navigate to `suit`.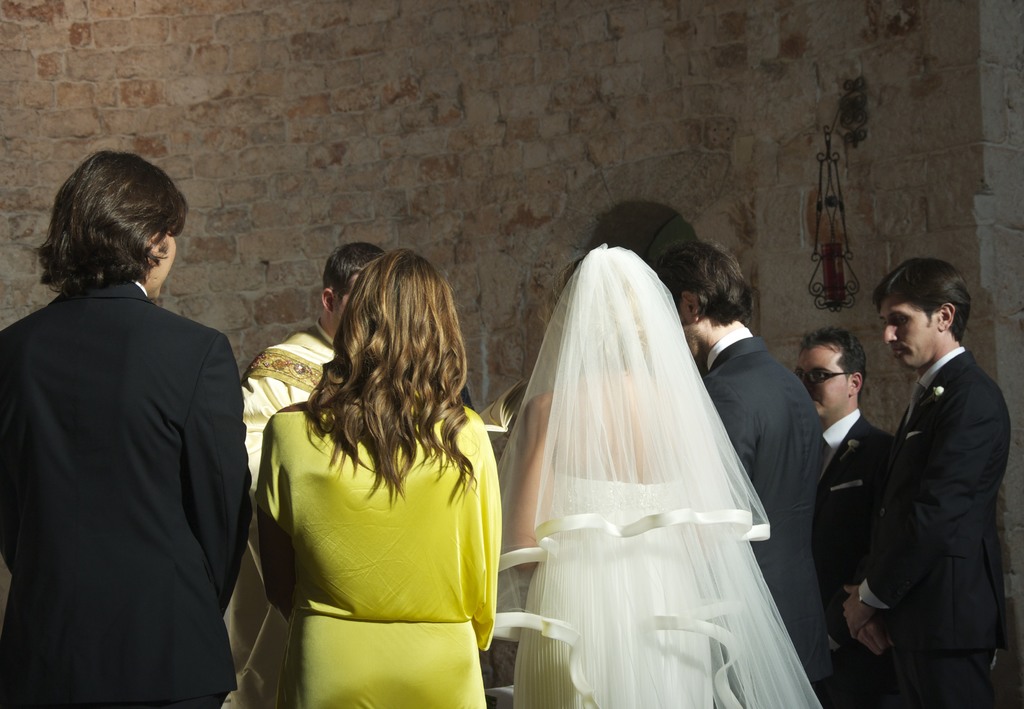
Navigation target: left=701, top=323, right=838, bottom=708.
